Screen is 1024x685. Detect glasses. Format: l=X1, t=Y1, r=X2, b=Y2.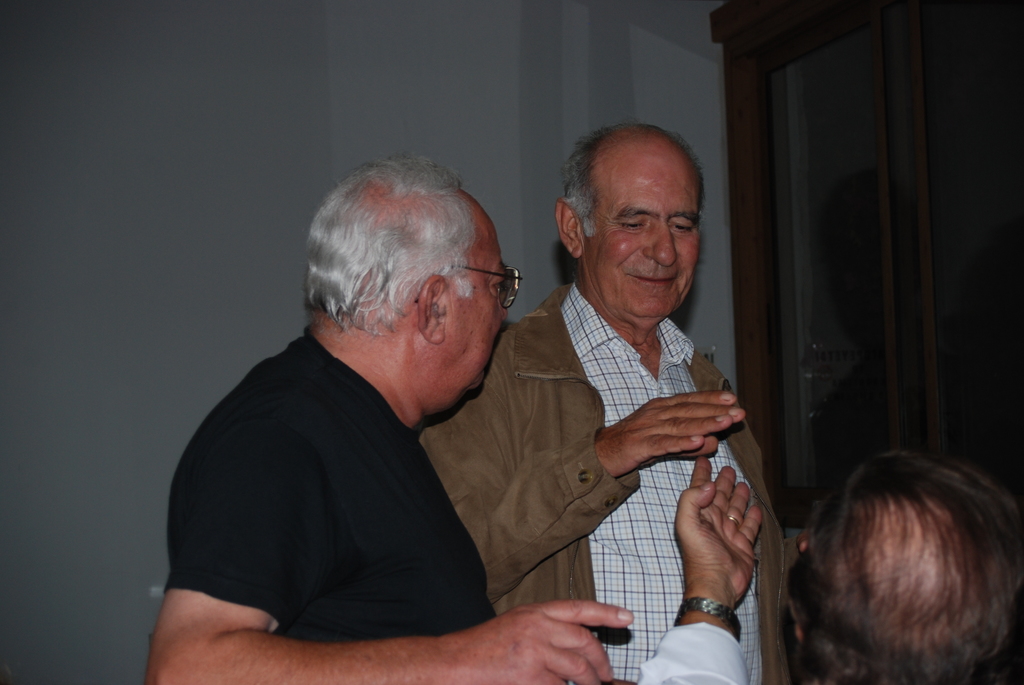
l=417, t=265, r=523, b=307.
